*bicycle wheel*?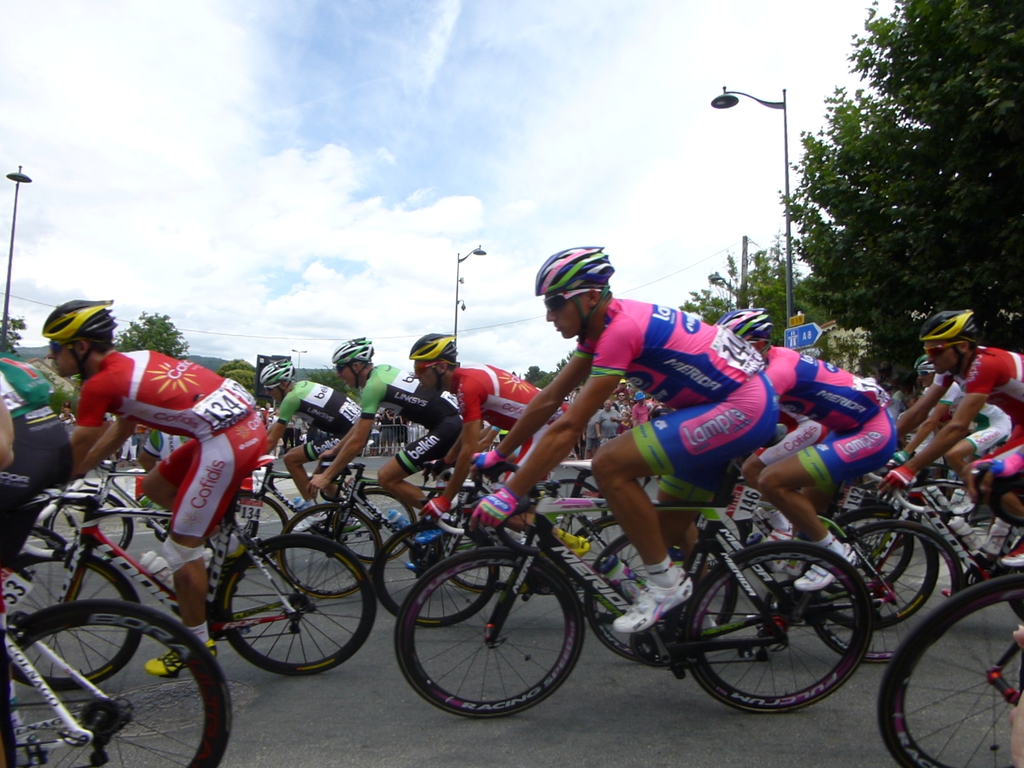
561, 513, 655, 625
